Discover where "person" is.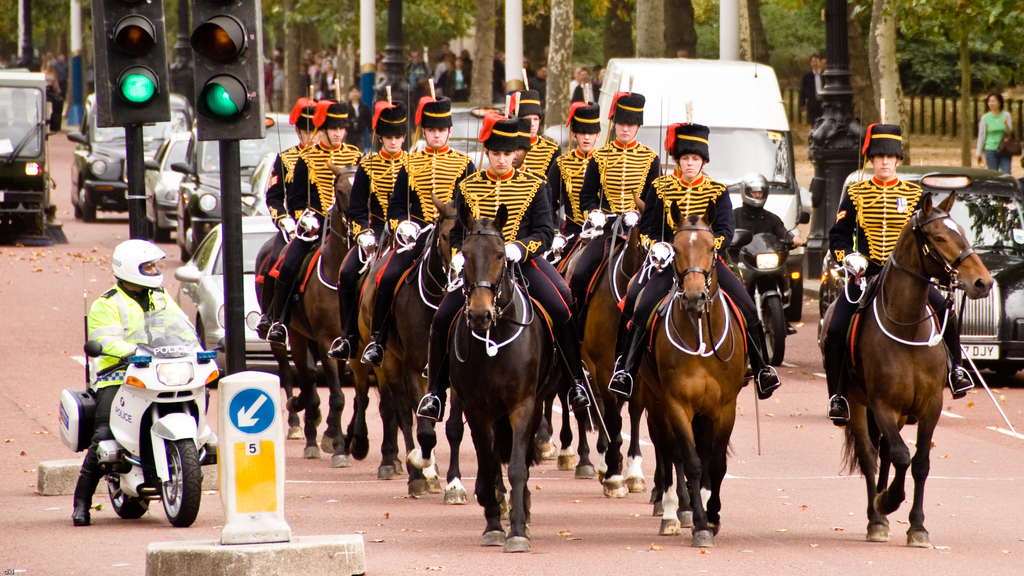
Discovered at {"left": 725, "top": 177, "right": 804, "bottom": 334}.
